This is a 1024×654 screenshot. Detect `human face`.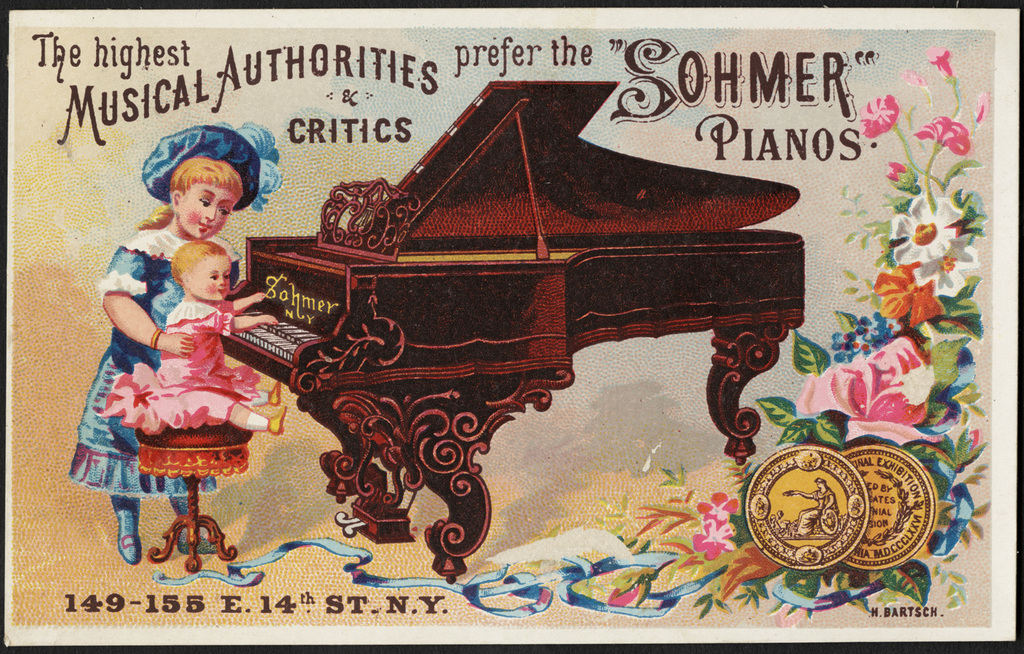
bbox(197, 252, 231, 298).
